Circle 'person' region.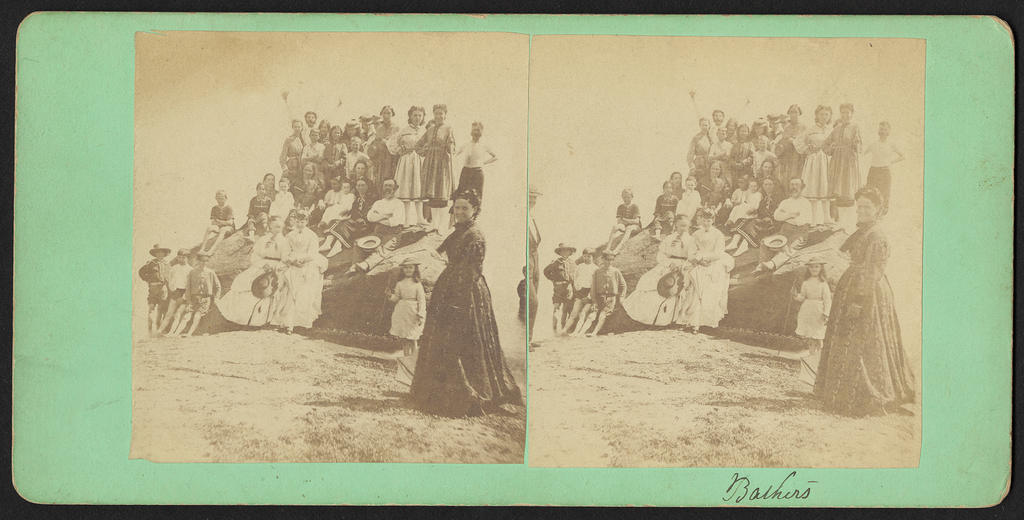
Region: (left=818, top=176, right=920, bottom=420).
